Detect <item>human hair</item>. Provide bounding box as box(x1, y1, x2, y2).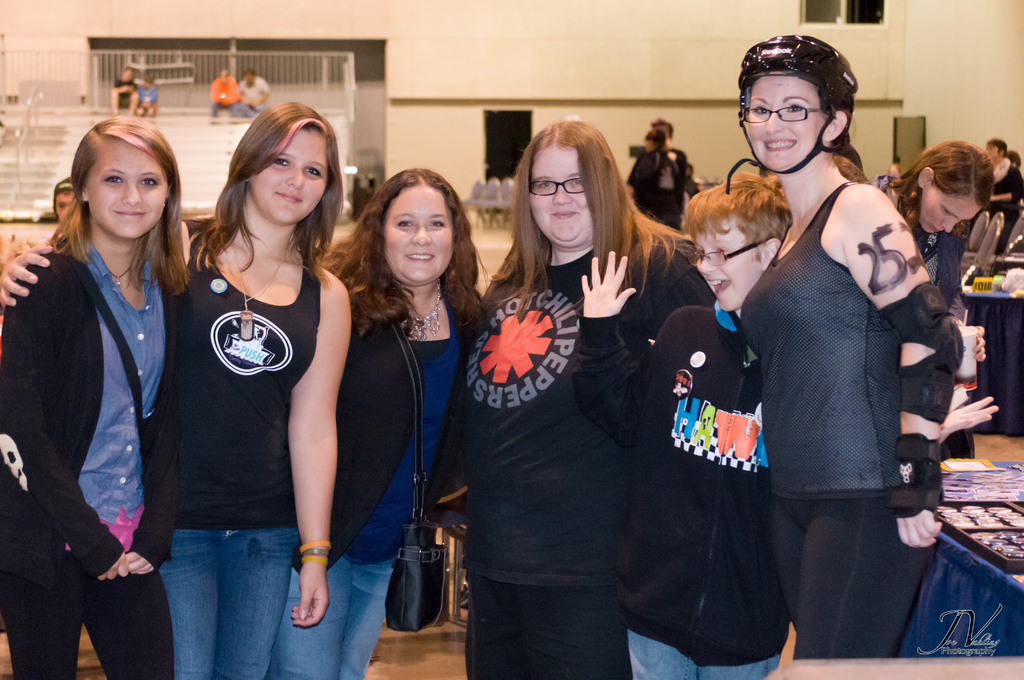
box(893, 143, 991, 248).
